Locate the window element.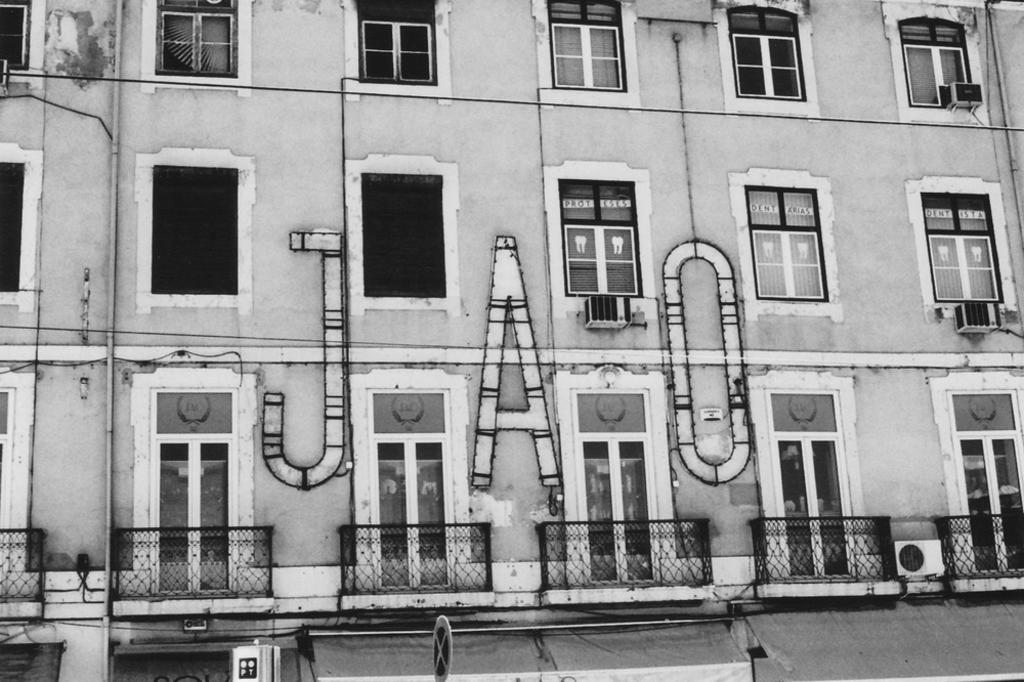
Element bbox: detection(558, 367, 685, 597).
